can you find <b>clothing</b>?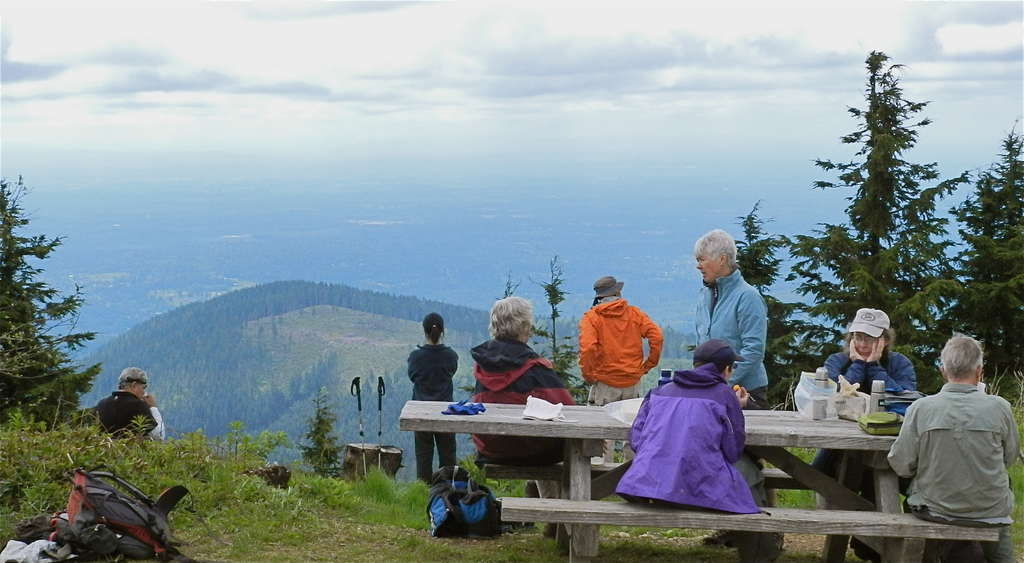
Yes, bounding box: box=[622, 366, 743, 508].
